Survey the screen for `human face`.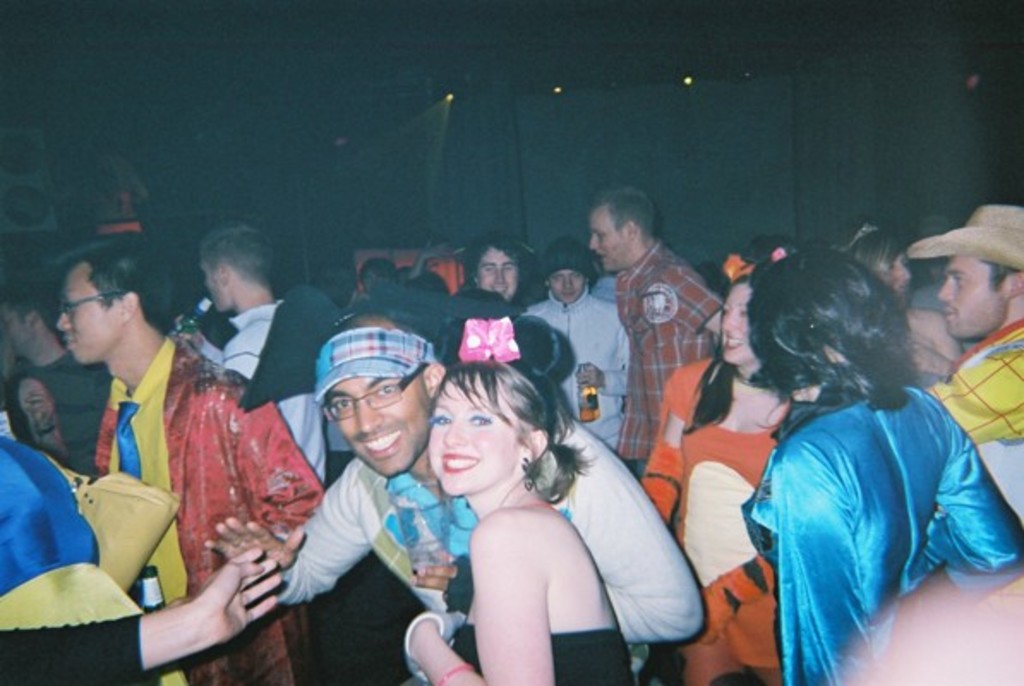
Survey found: detection(427, 374, 518, 494).
